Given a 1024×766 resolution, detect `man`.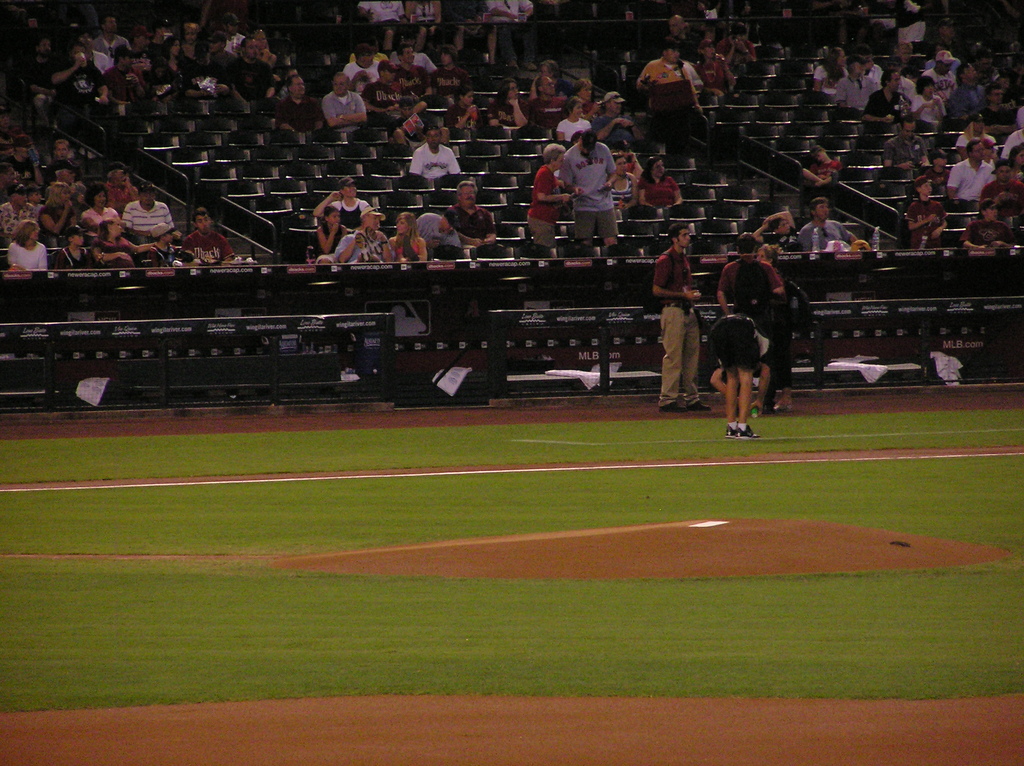
box=[829, 58, 876, 106].
